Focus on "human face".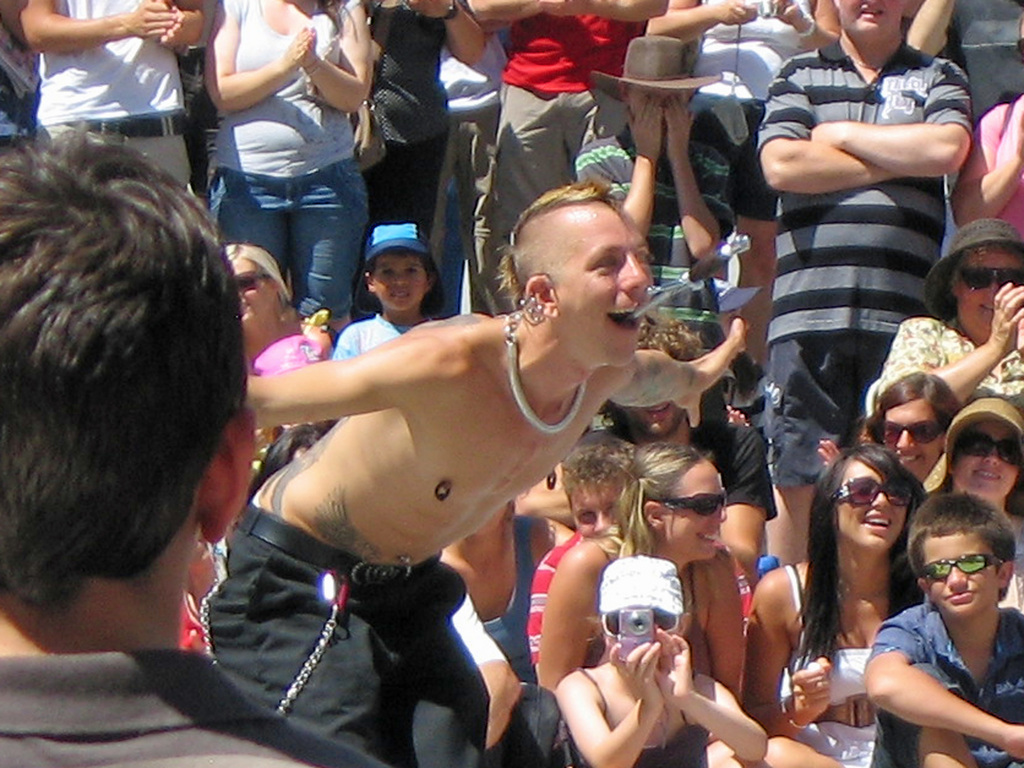
Focused at <region>955, 243, 1023, 340</region>.
